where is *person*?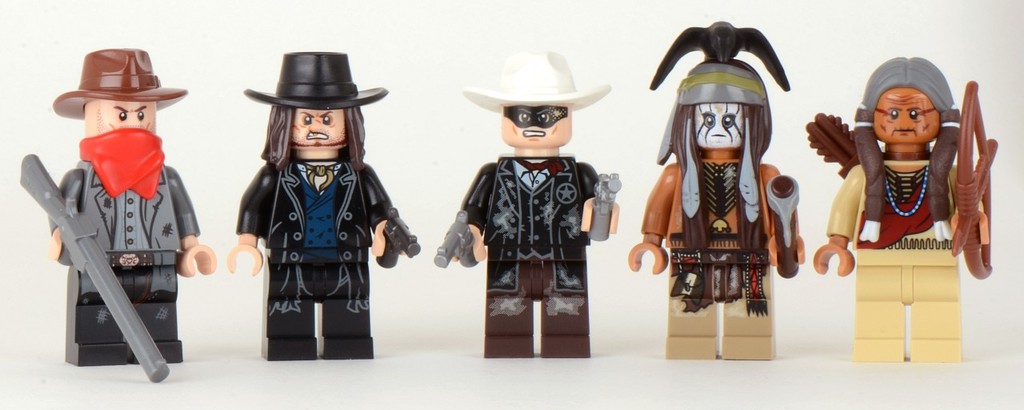
Rect(46, 46, 217, 366).
